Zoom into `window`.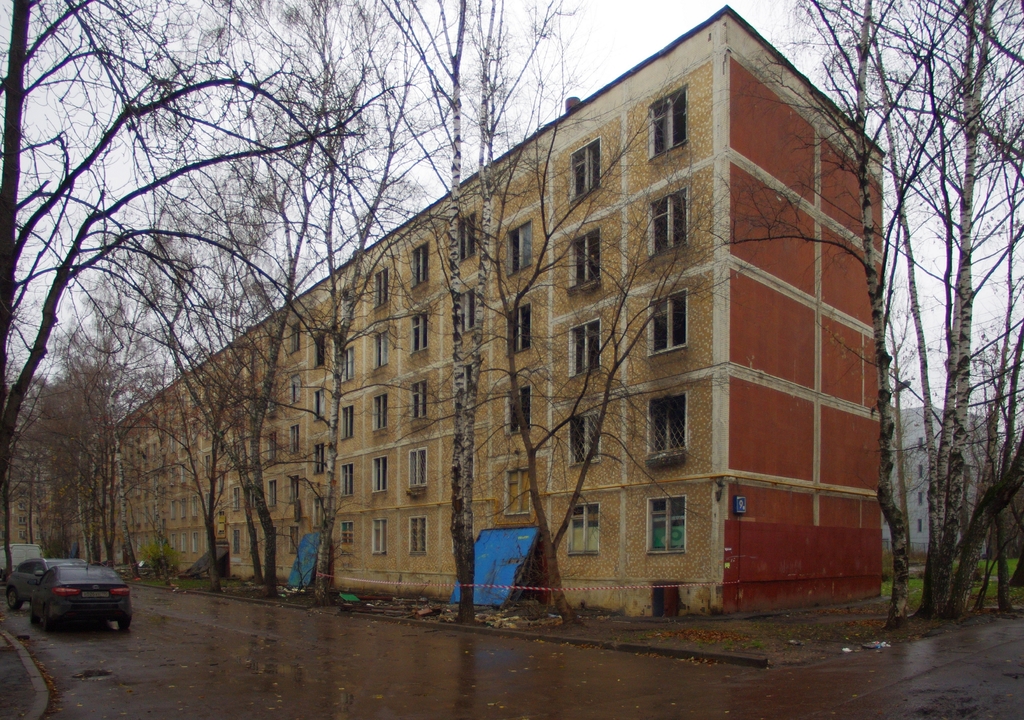
Zoom target: [568, 231, 598, 293].
